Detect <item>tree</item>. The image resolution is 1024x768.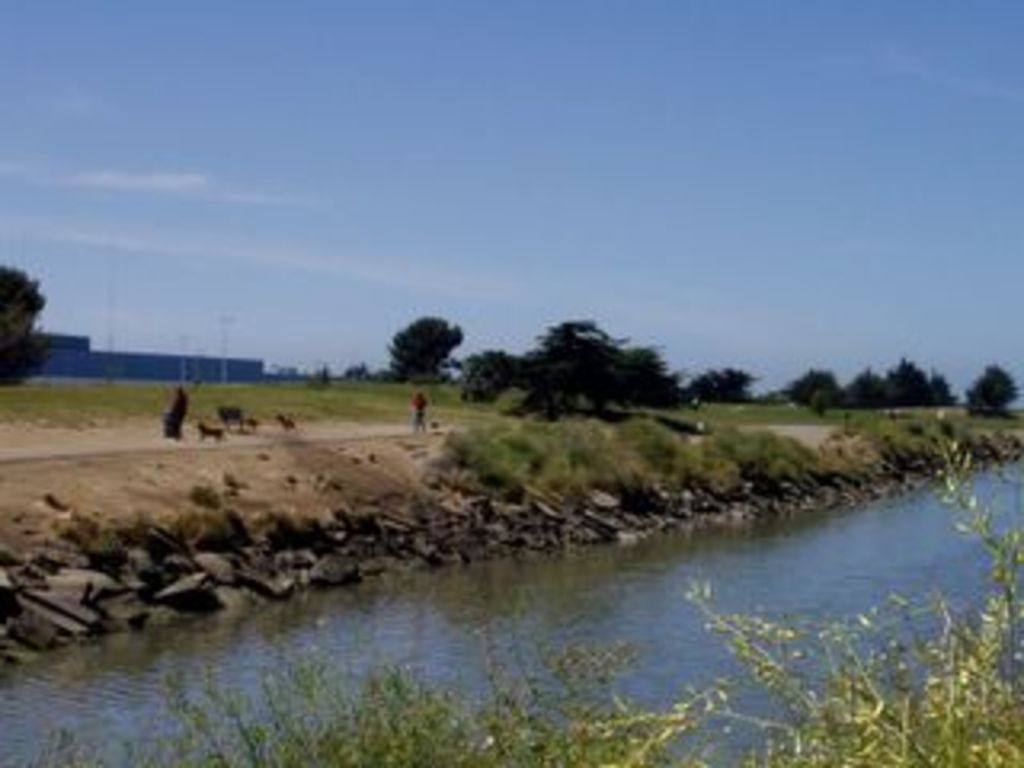
detection(678, 365, 784, 419).
